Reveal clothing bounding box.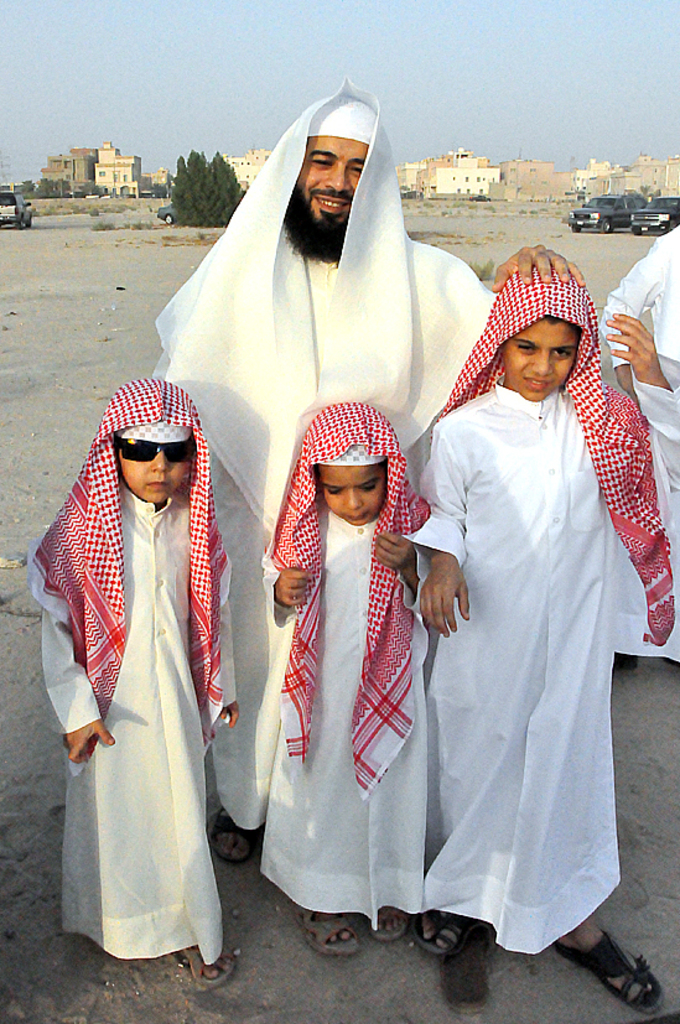
Revealed: {"x1": 156, "y1": 79, "x2": 498, "y2": 831}.
